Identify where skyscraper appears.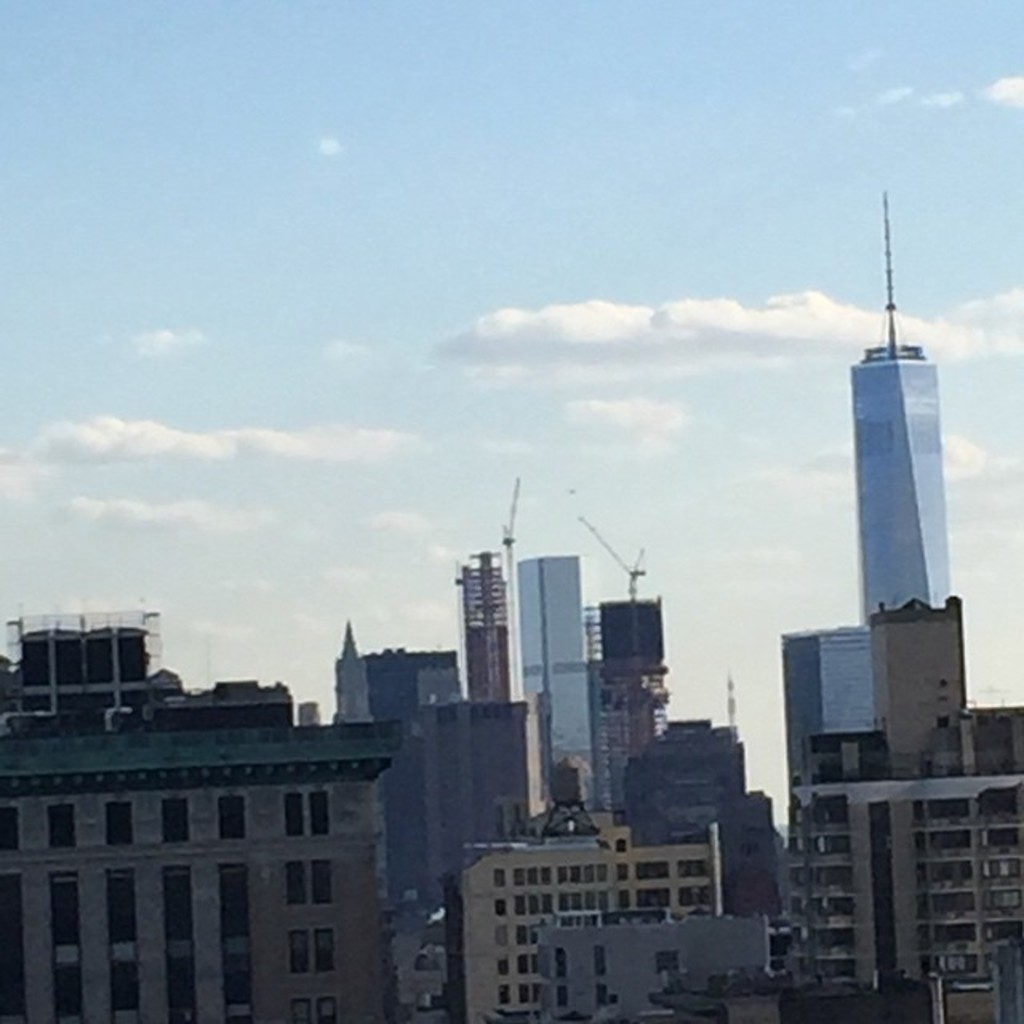
Appears at [x1=773, y1=634, x2=898, y2=818].
